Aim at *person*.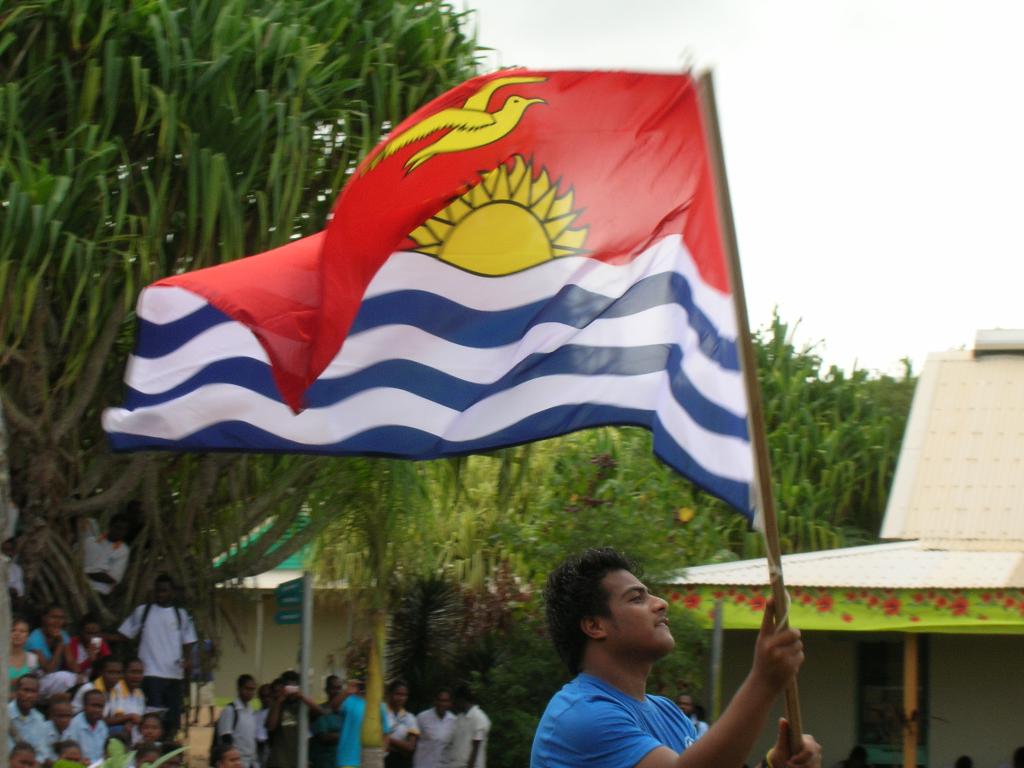
Aimed at (left=524, top=549, right=790, bottom=765).
